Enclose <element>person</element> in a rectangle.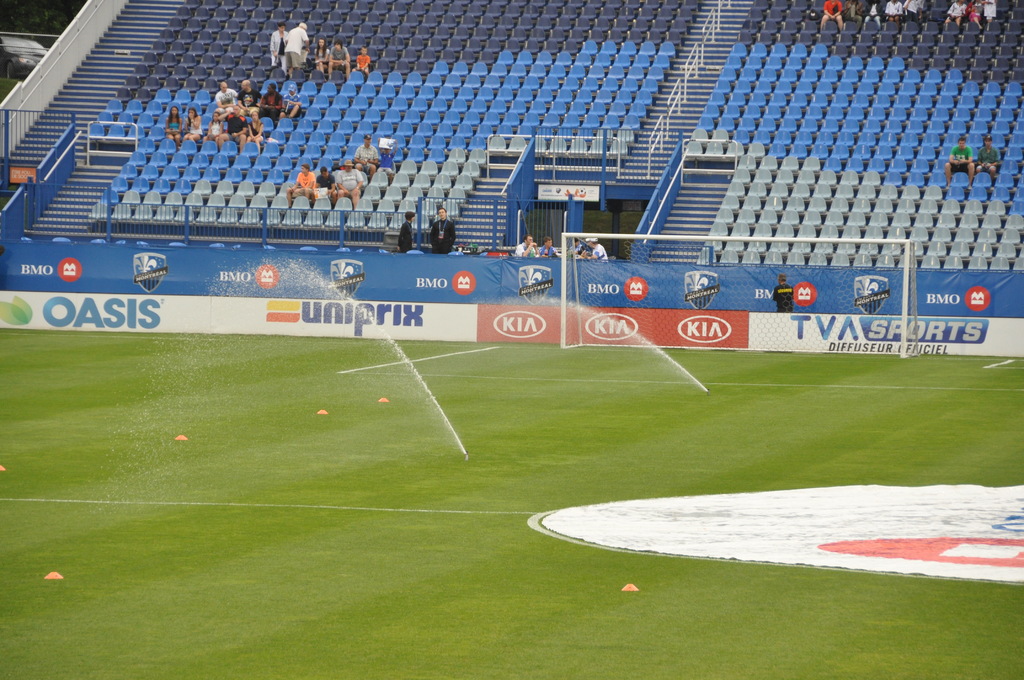
detection(163, 81, 291, 151).
